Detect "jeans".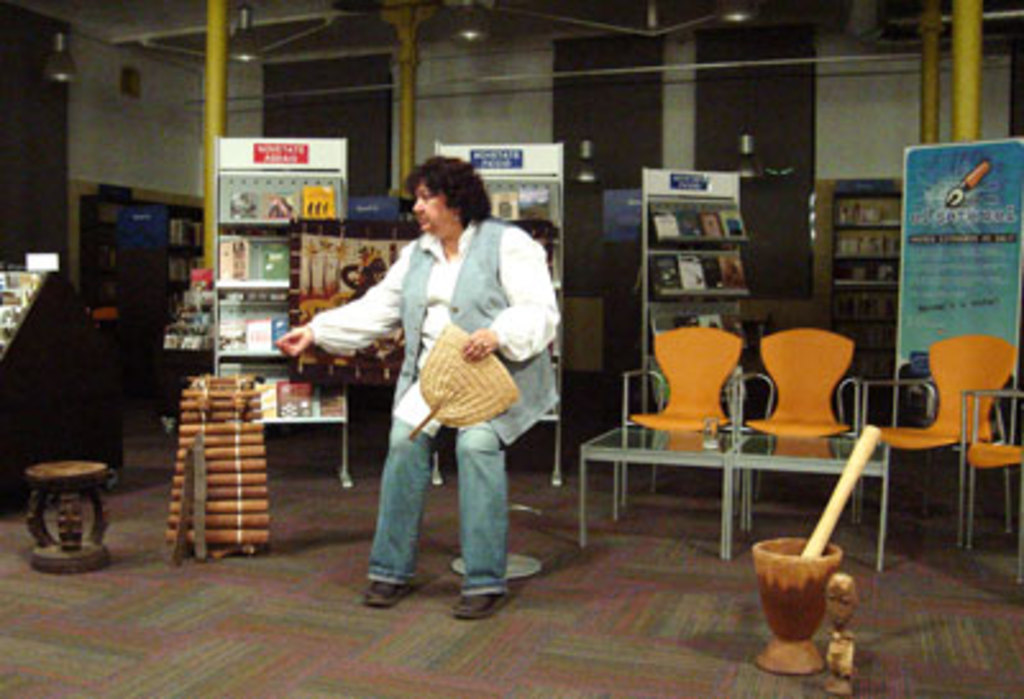
Detected at BBox(364, 415, 509, 597).
